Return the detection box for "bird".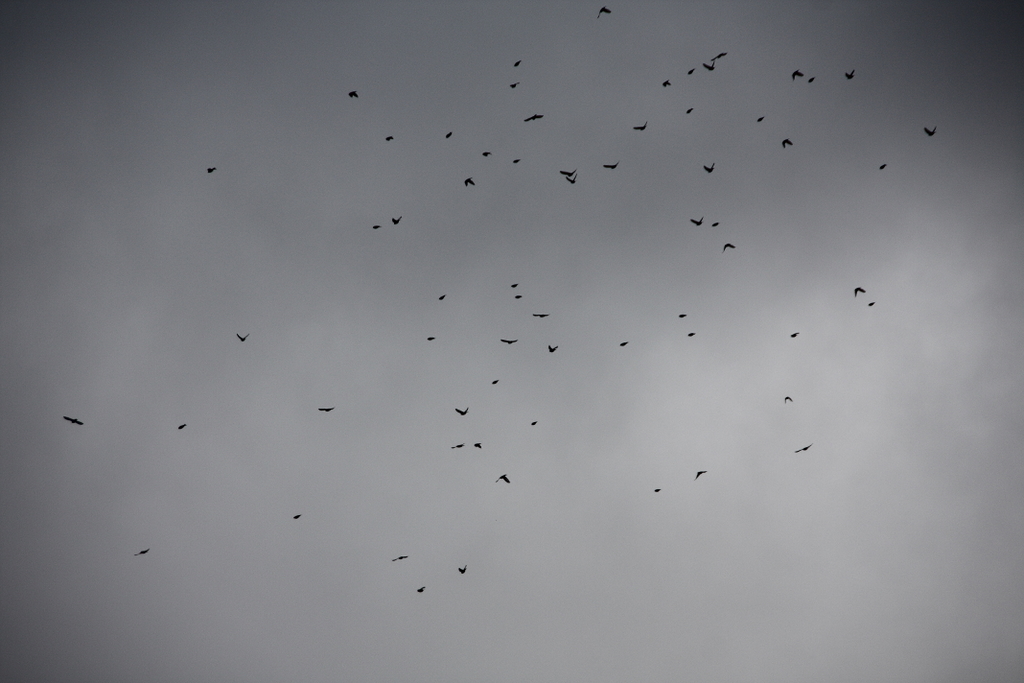
bbox(617, 340, 626, 346).
